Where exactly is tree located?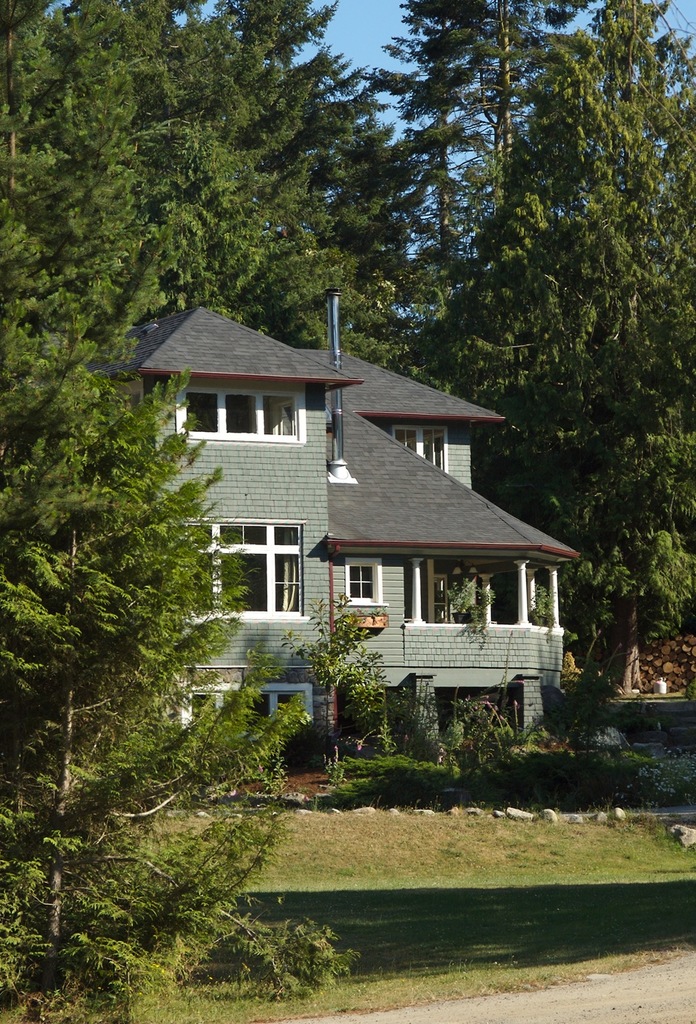
Its bounding box is bbox=(221, 0, 392, 313).
